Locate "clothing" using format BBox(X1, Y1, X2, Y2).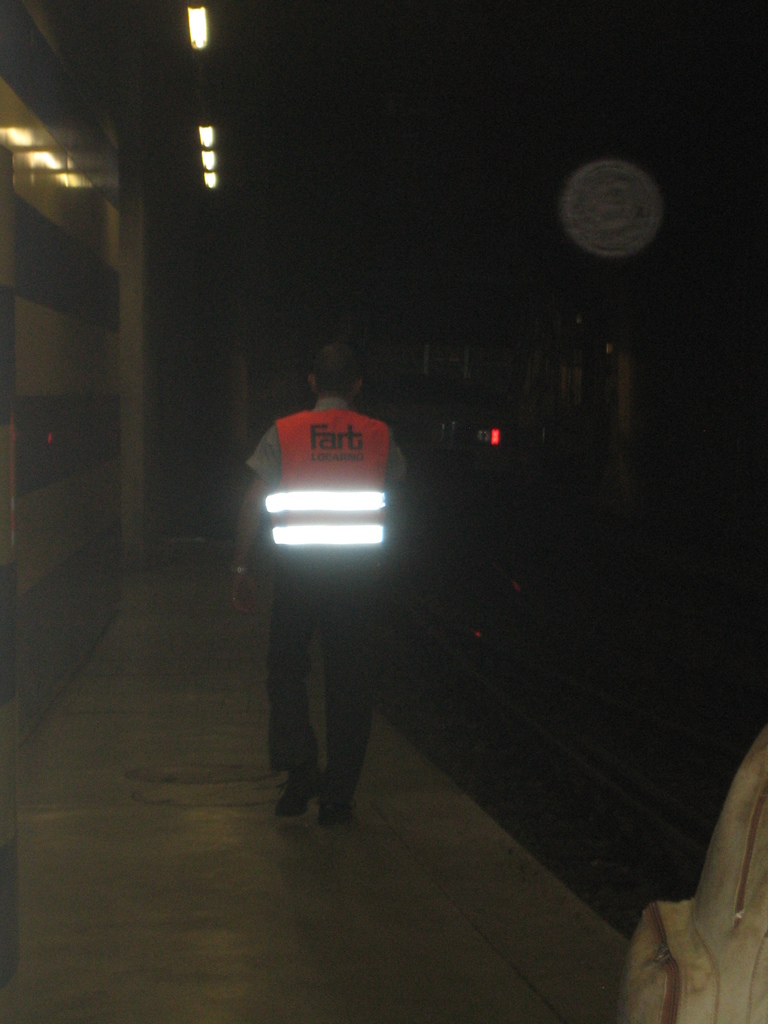
BBox(239, 393, 408, 812).
